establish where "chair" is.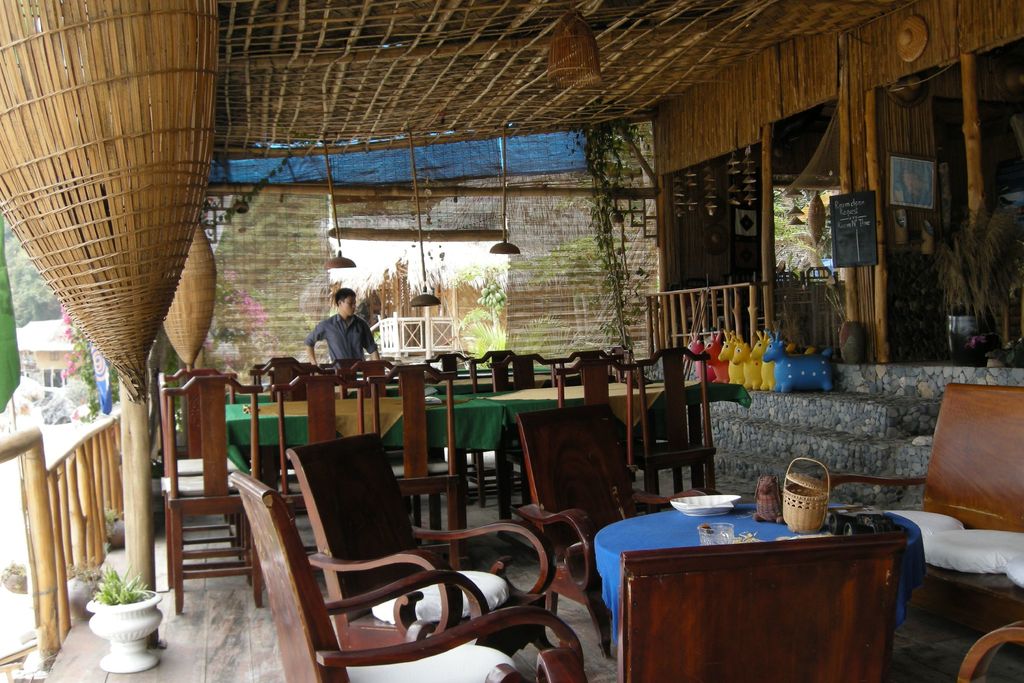
Established at 493,352,564,531.
